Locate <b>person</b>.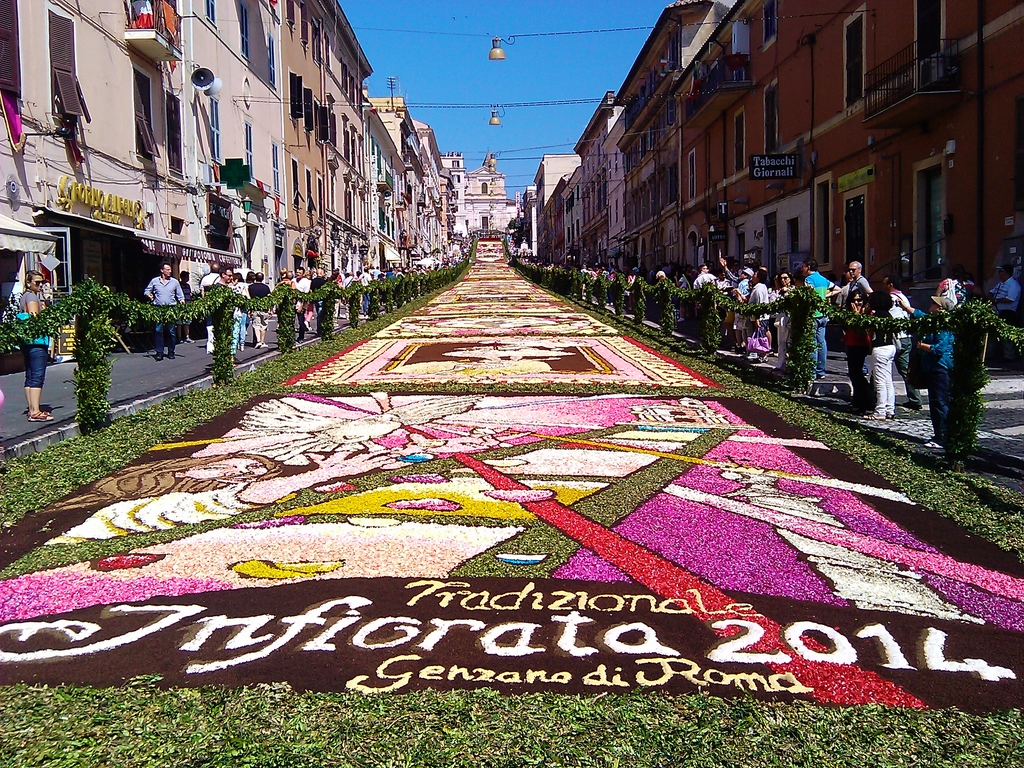
Bounding box: (292,267,312,344).
